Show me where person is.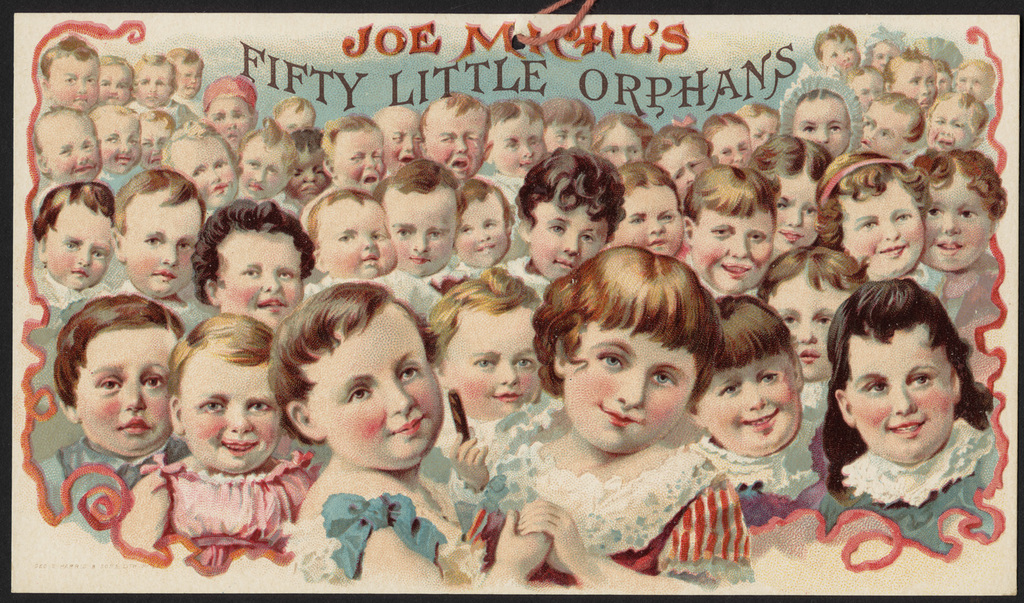
person is at <bbox>591, 111, 649, 171</bbox>.
